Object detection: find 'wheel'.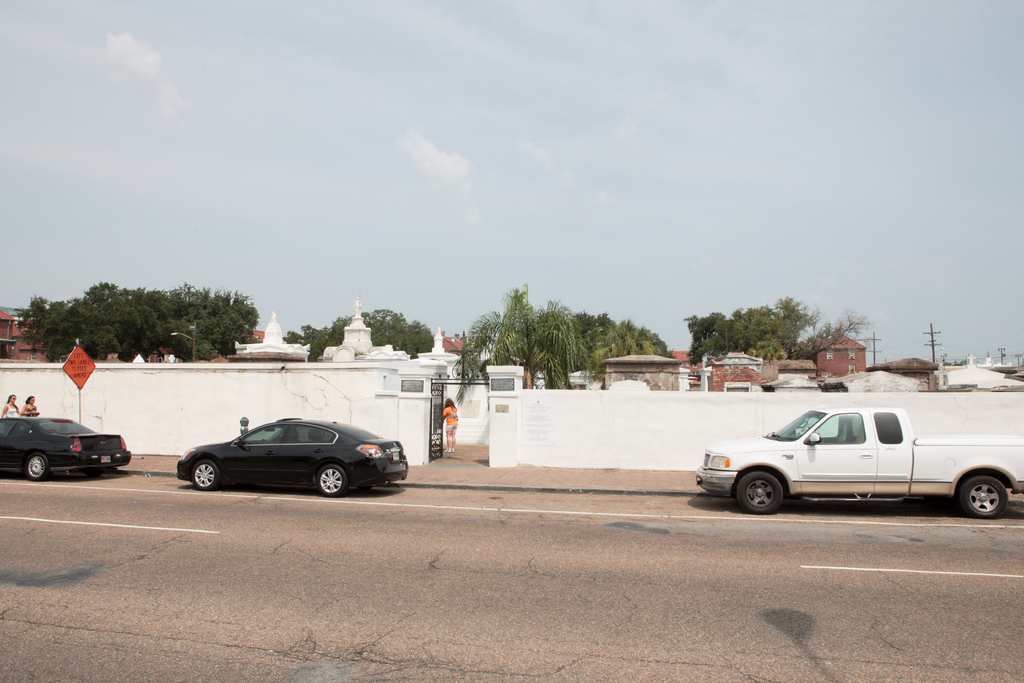
Rect(180, 457, 225, 490).
